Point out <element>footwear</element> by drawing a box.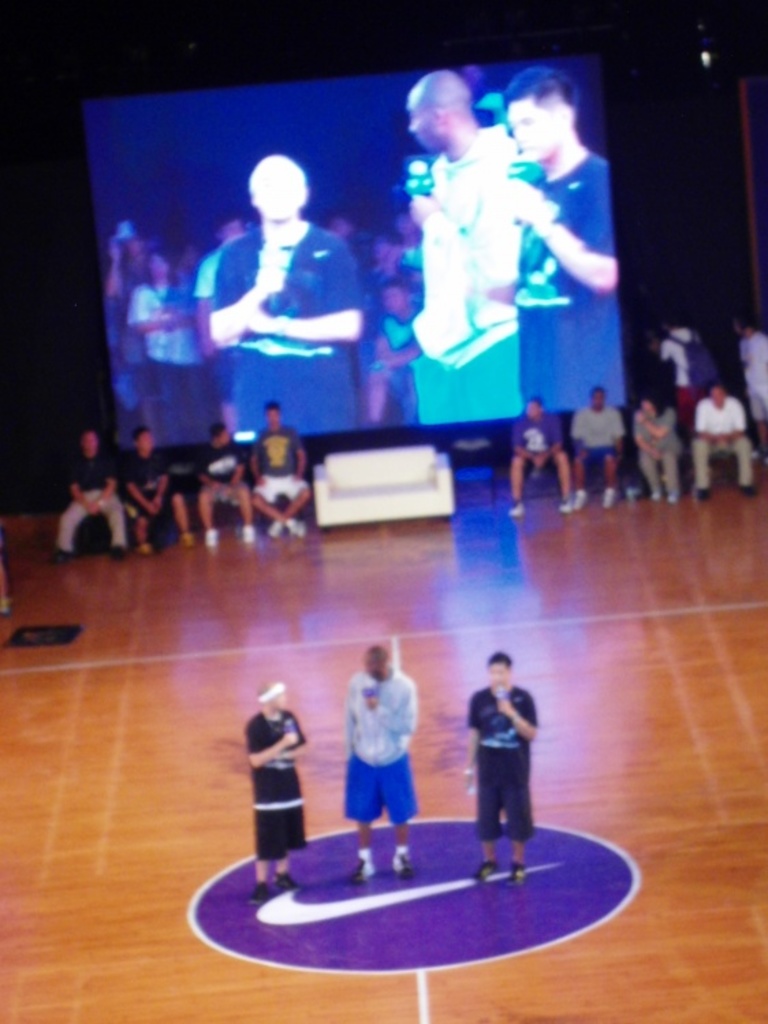
<region>350, 861, 374, 882</region>.
